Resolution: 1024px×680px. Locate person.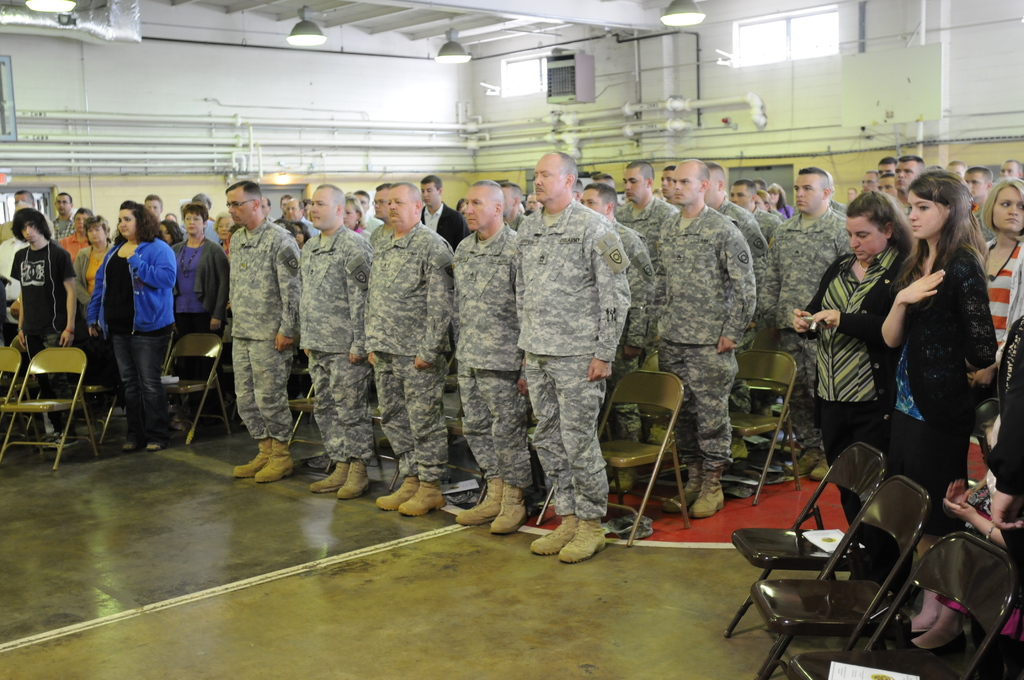
576,182,662,493.
